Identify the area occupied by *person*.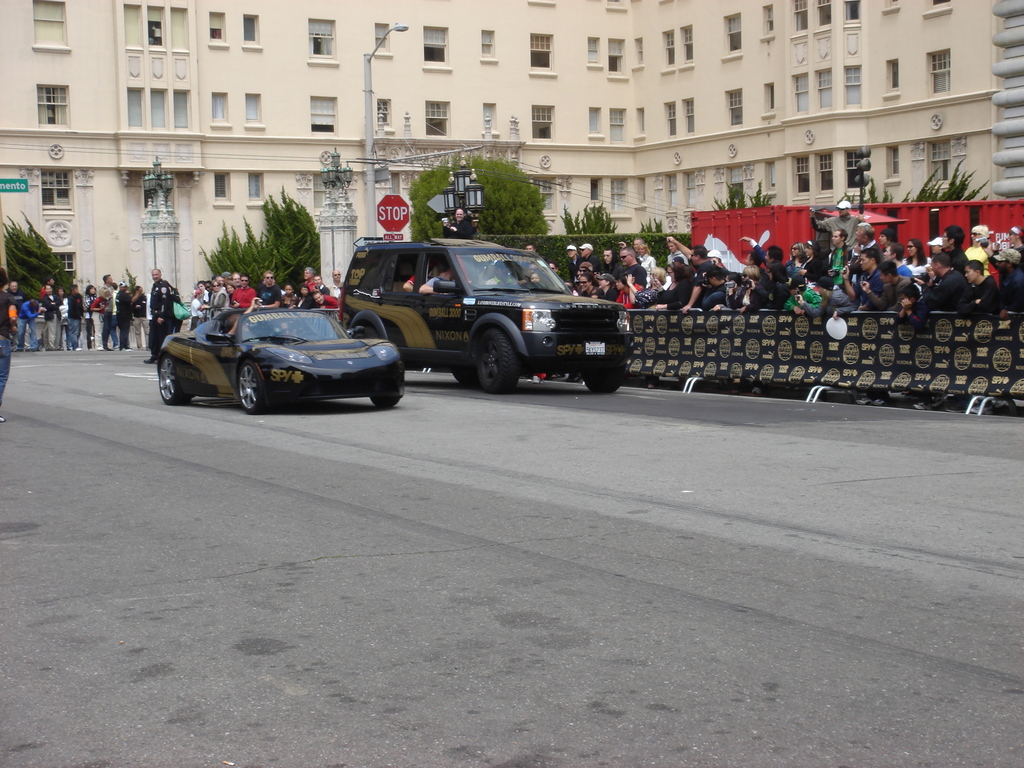
Area: [43,287,61,351].
